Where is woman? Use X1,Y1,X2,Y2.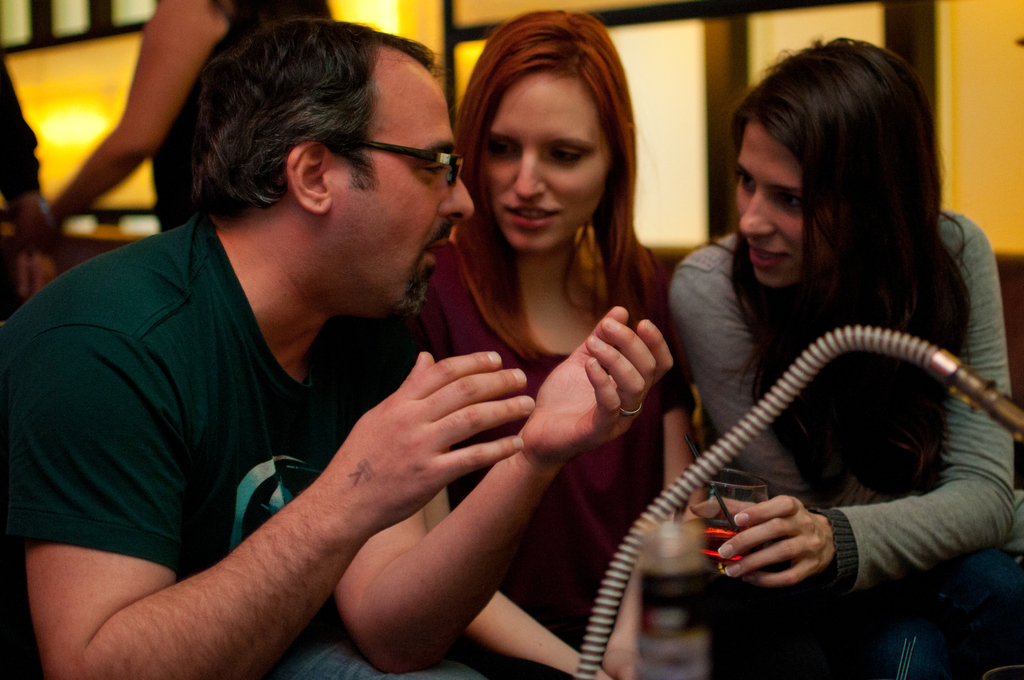
42,0,340,234.
